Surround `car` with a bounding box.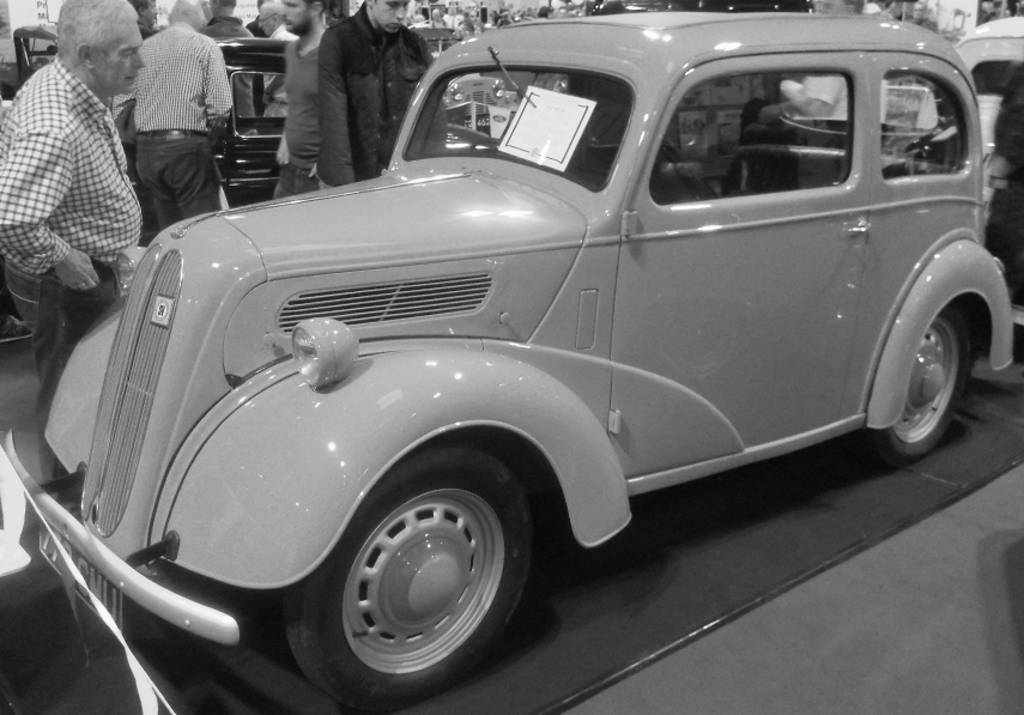
BBox(28, 10, 983, 686).
